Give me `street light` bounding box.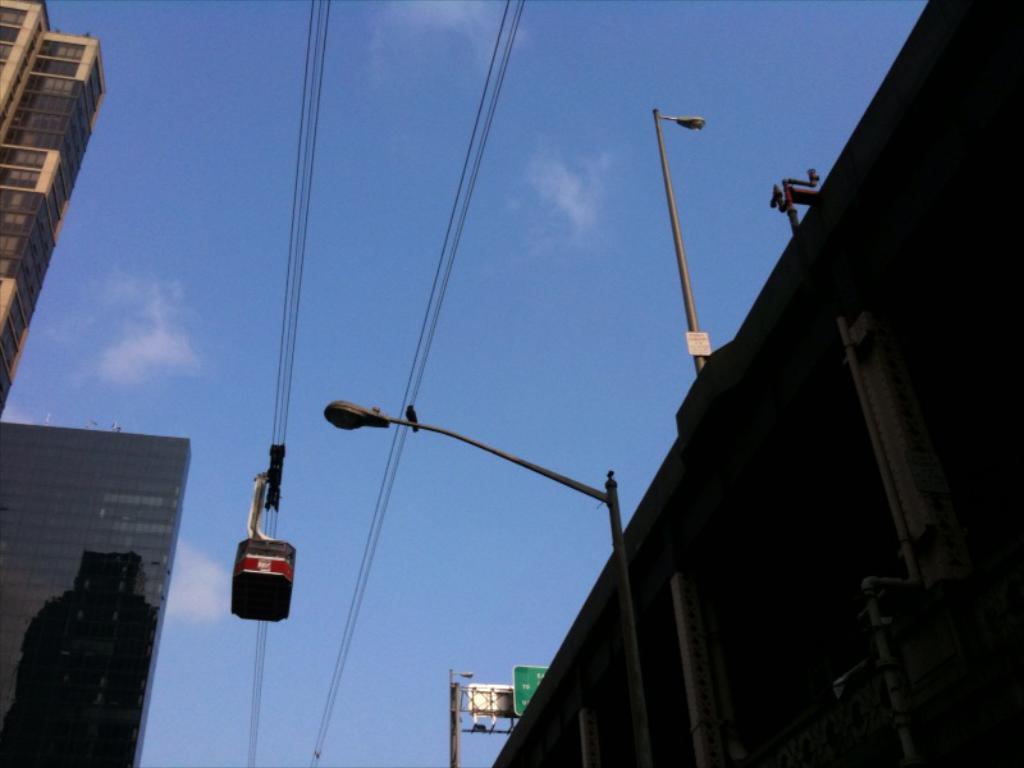
{"x1": 632, "y1": 82, "x2": 751, "y2": 403}.
